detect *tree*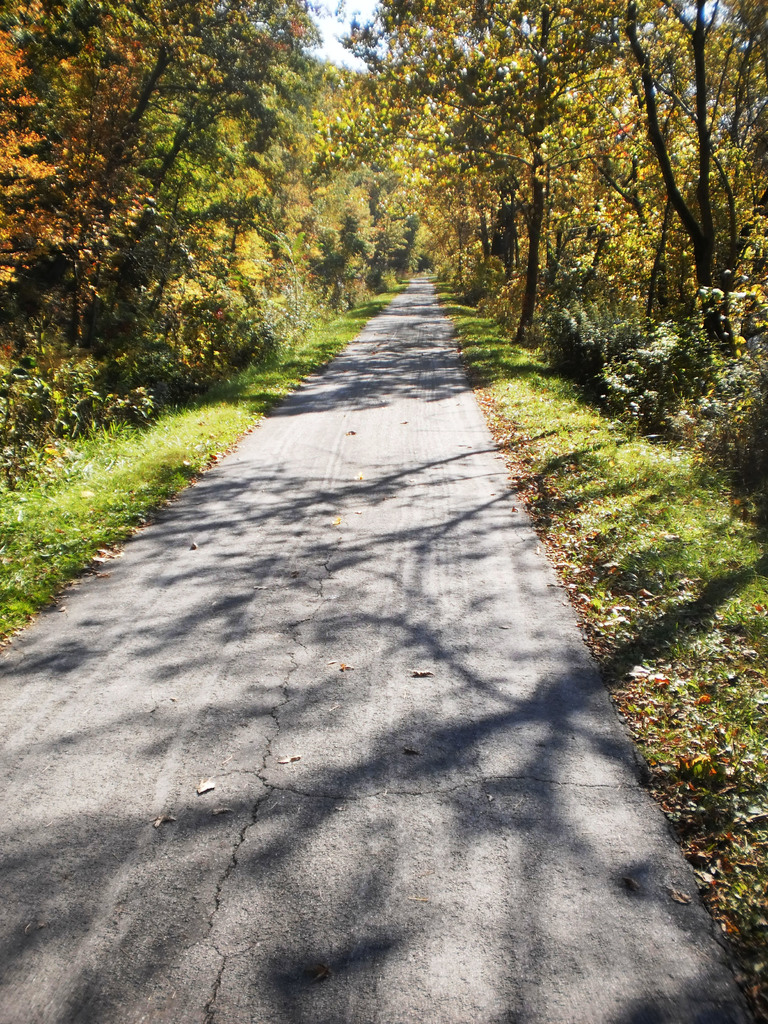
box=[482, 0, 767, 398]
